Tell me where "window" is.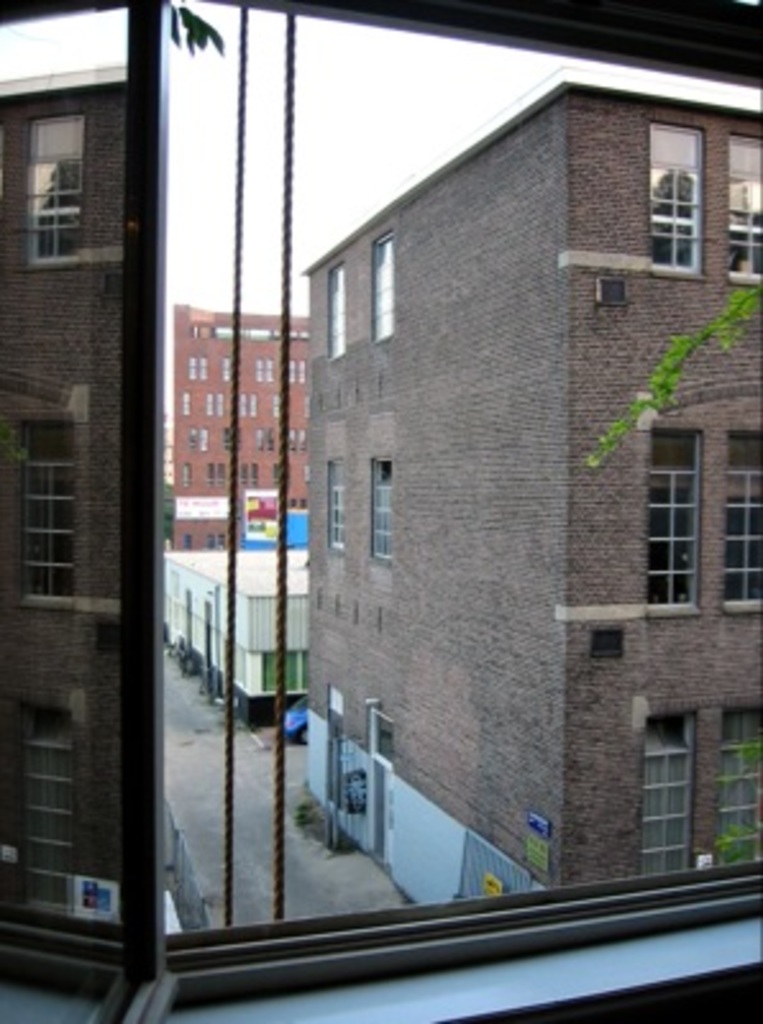
"window" is at <box>717,707,760,868</box>.
